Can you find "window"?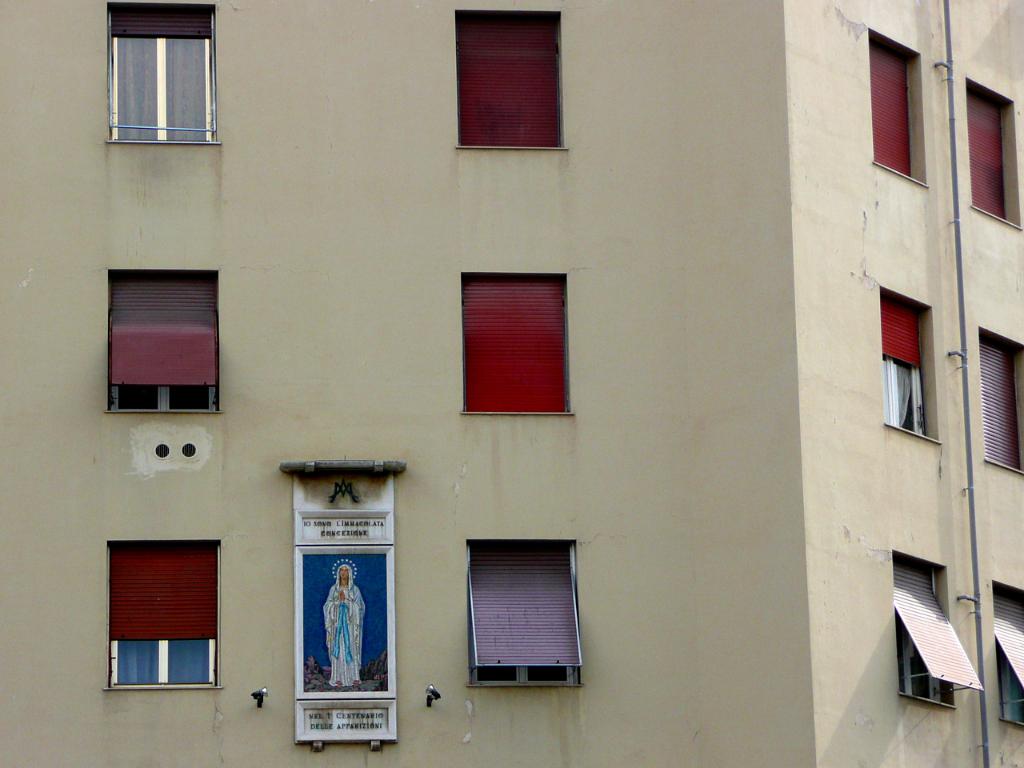
Yes, bounding box: 861:22:934:194.
